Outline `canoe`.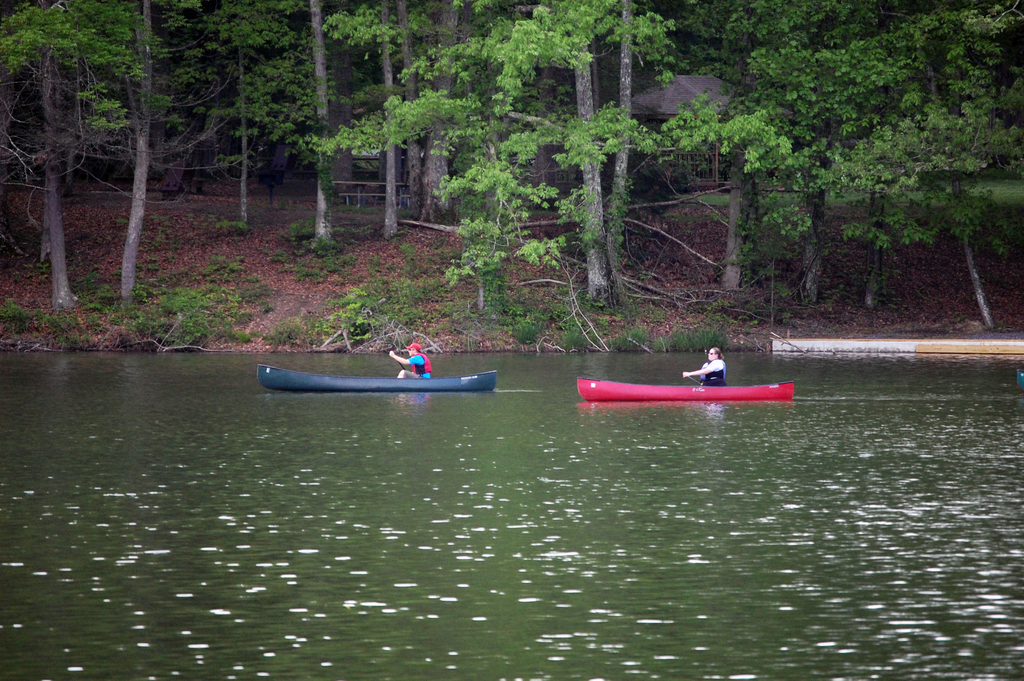
Outline: l=580, t=373, r=791, b=399.
